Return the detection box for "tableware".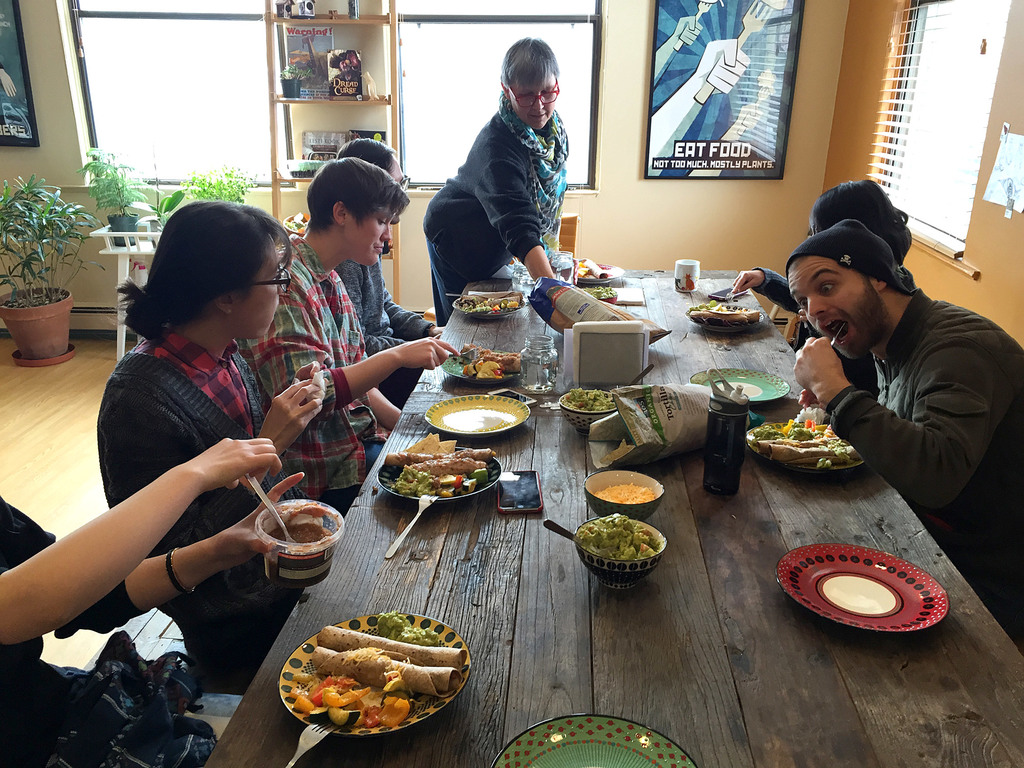
region(670, 257, 706, 291).
